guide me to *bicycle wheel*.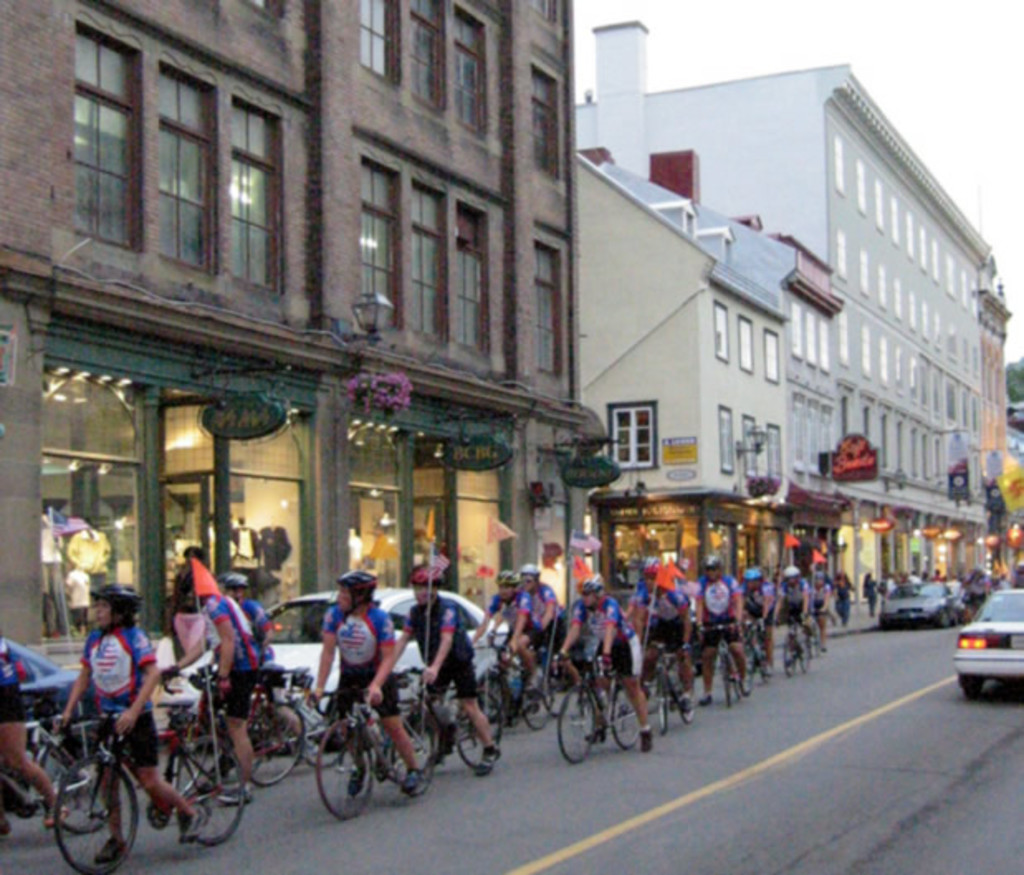
Guidance: <bbox>177, 733, 248, 845</bbox>.
